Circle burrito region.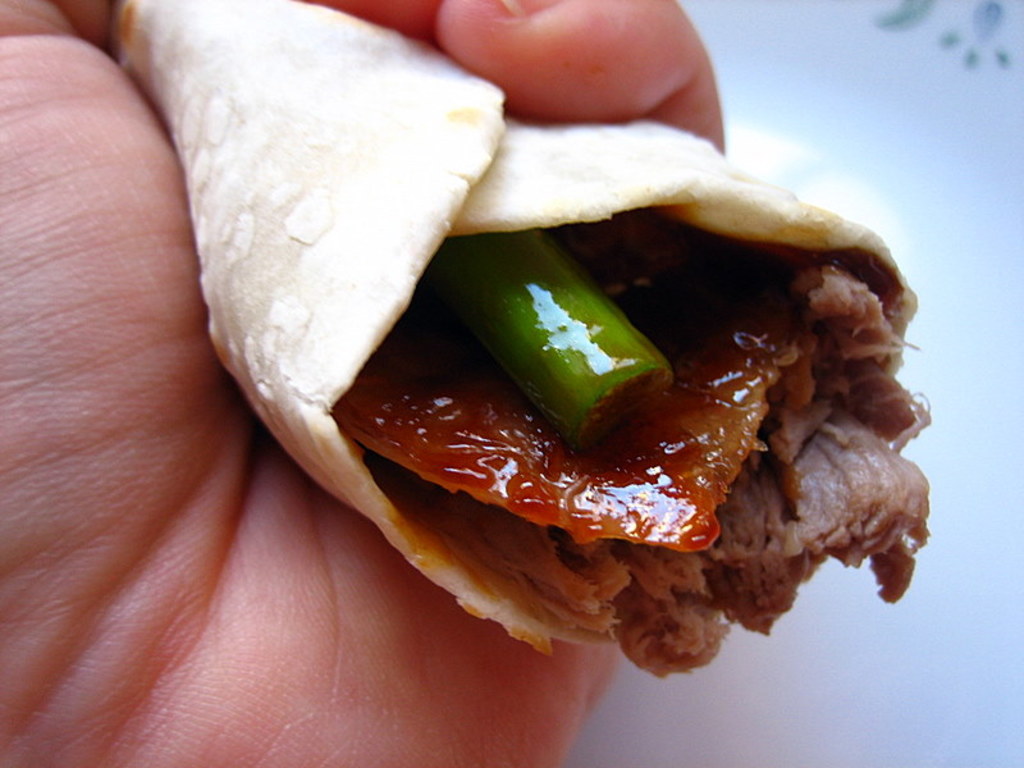
Region: left=111, top=0, right=932, bottom=681.
